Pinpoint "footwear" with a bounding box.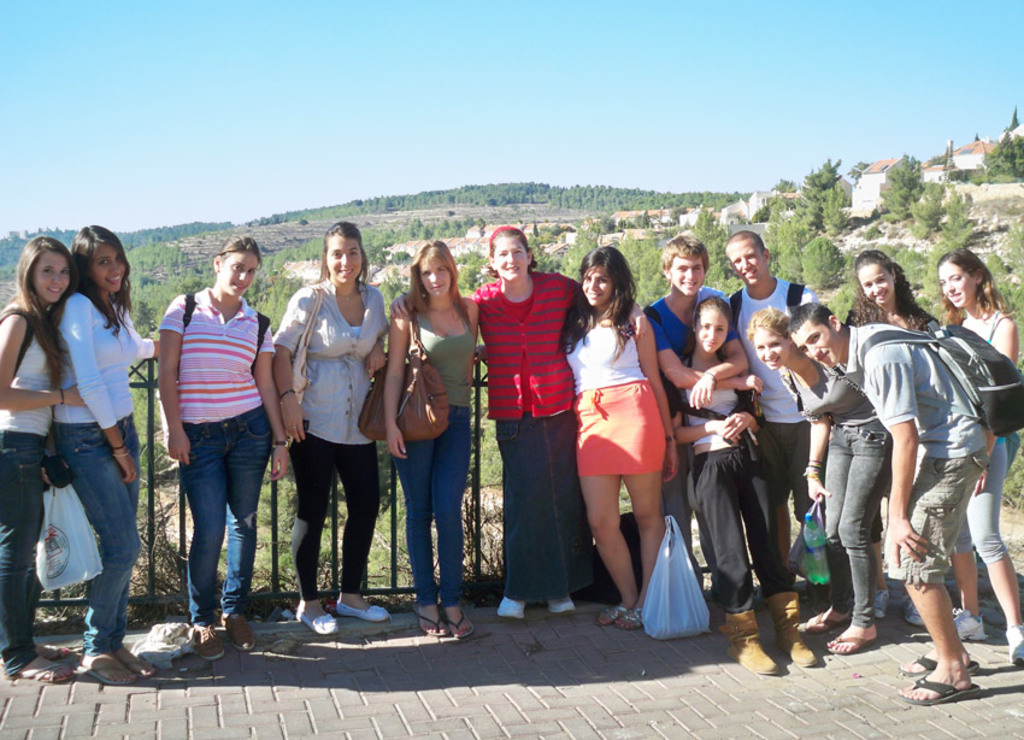
(left=547, top=595, right=578, bottom=611).
